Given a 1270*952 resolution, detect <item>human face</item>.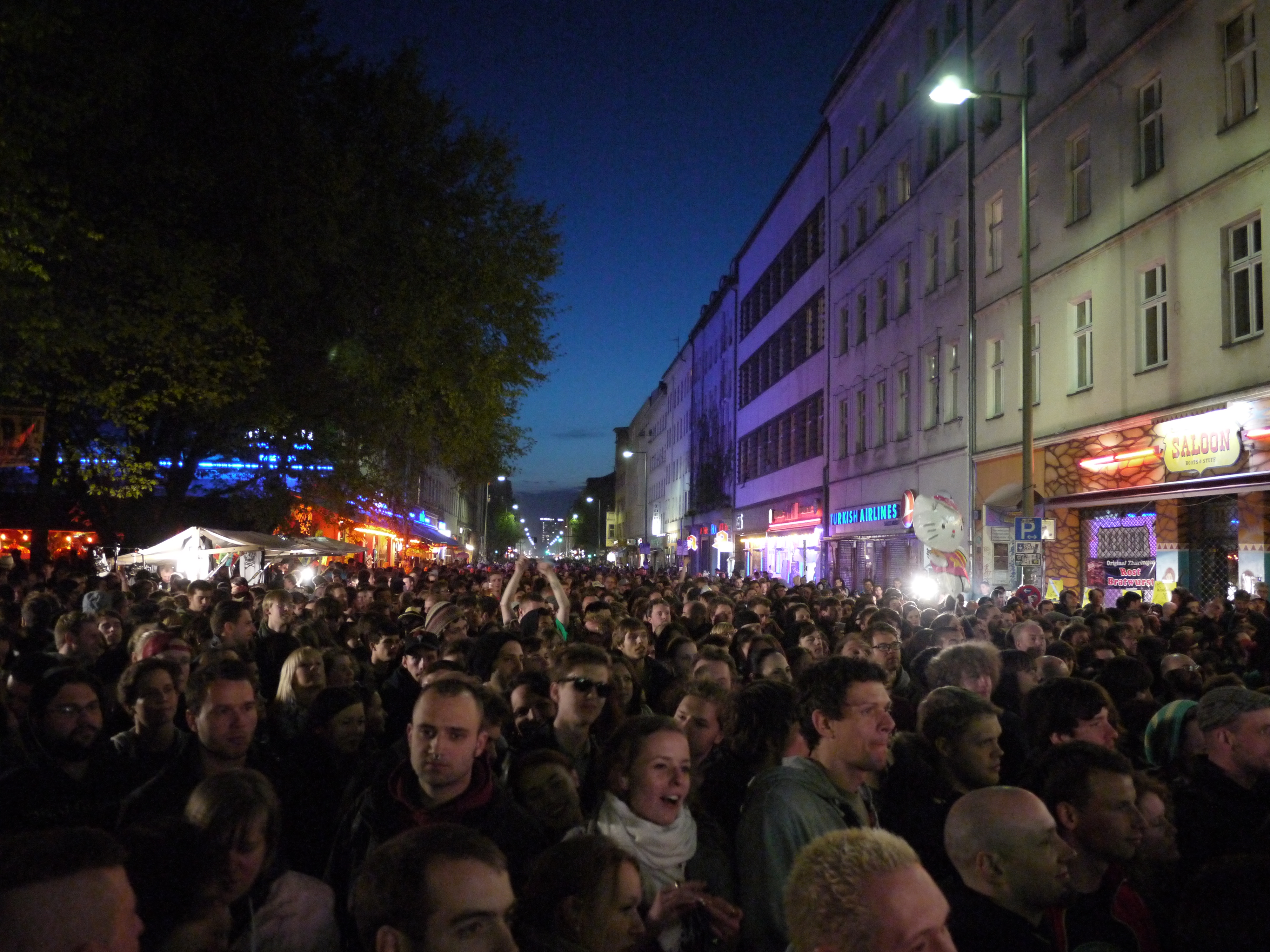
[177,209,193,232].
